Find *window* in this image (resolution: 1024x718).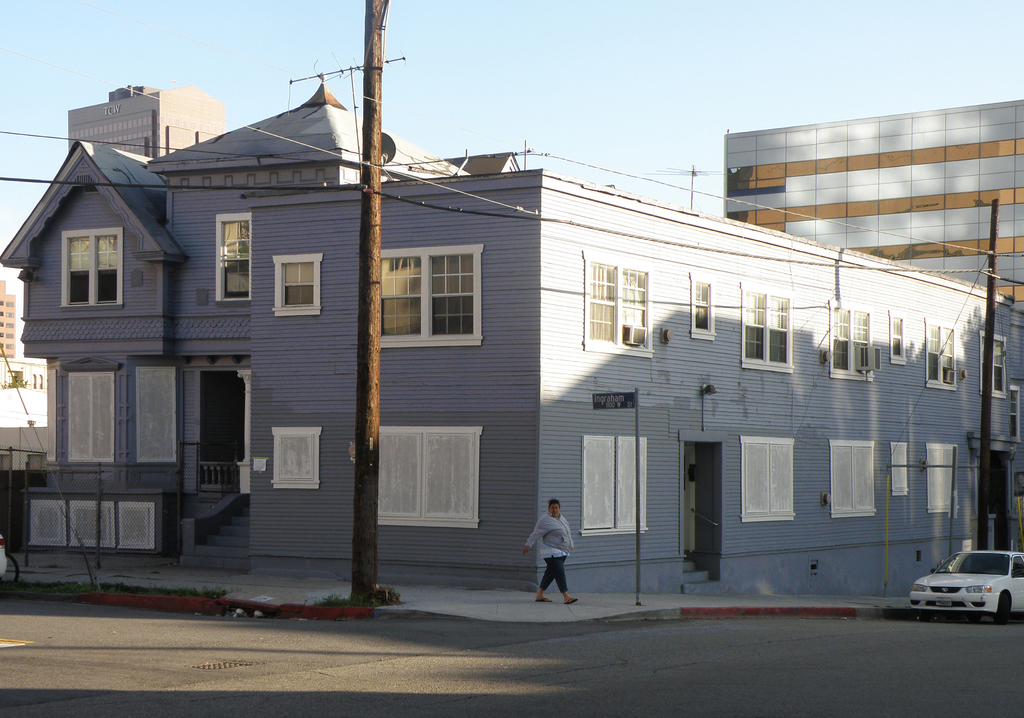
bbox(216, 211, 253, 300).
